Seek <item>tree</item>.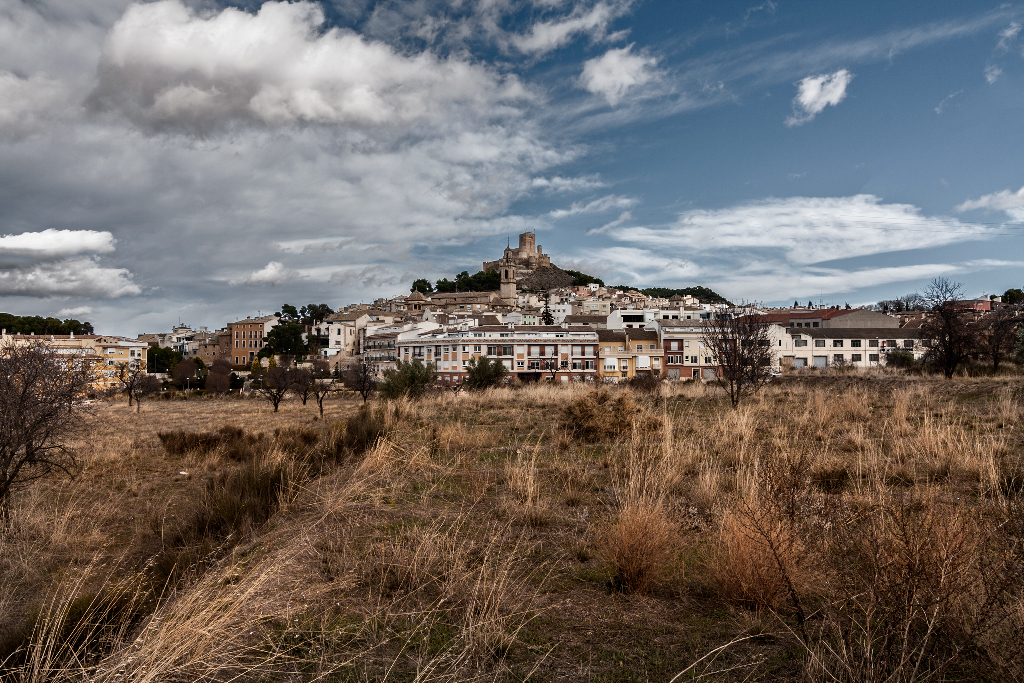
<bbox>402, 277, 434, 306</bbox>.
